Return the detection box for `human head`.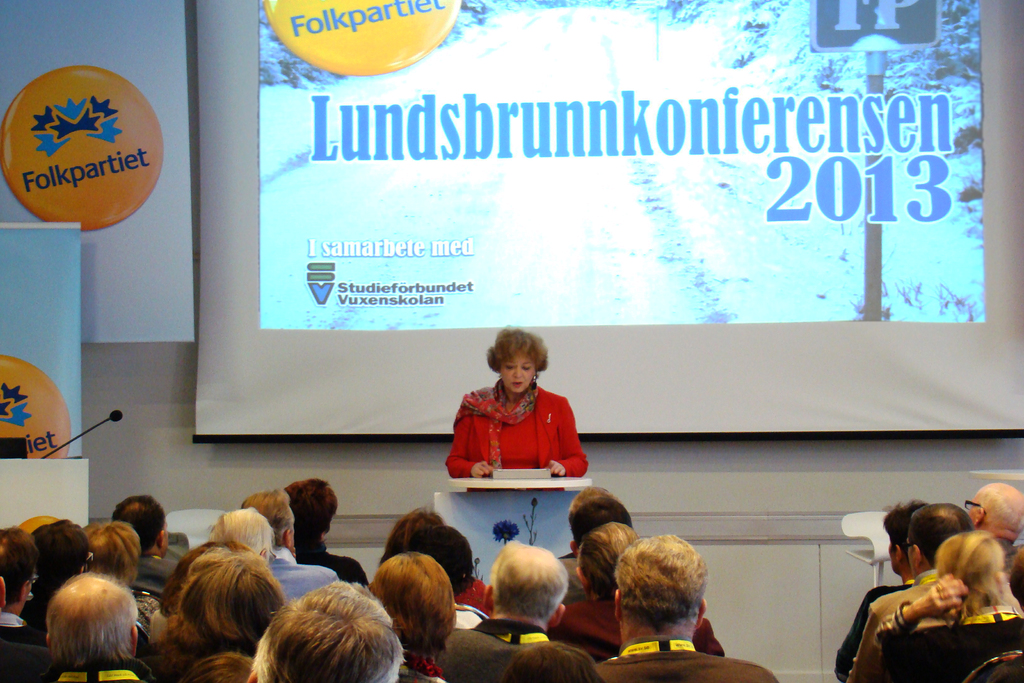
left=577, top=523, right=643, bottom=601.
